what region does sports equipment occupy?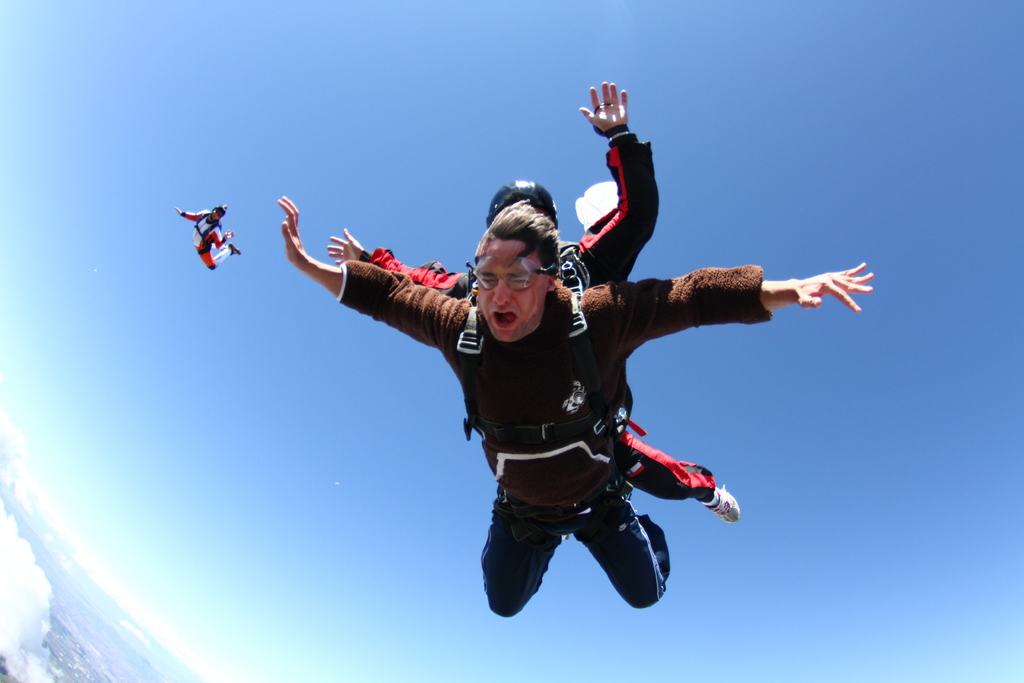
<bbox>477, 174, 559, 229</bbox>.
